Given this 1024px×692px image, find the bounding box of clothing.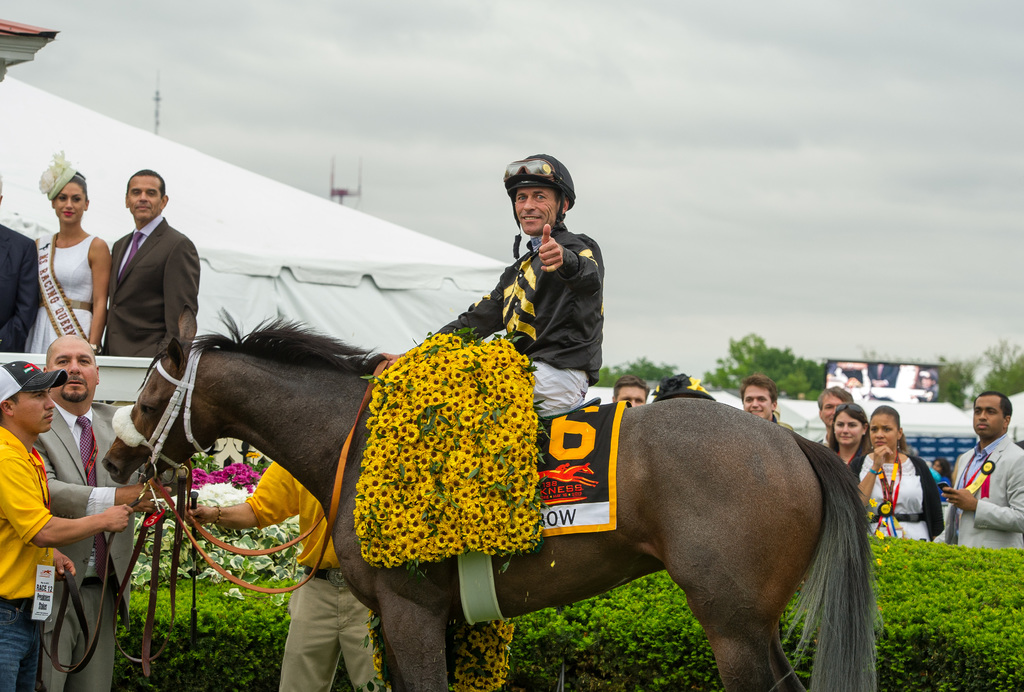
<box>851,452,945,542</box>.
